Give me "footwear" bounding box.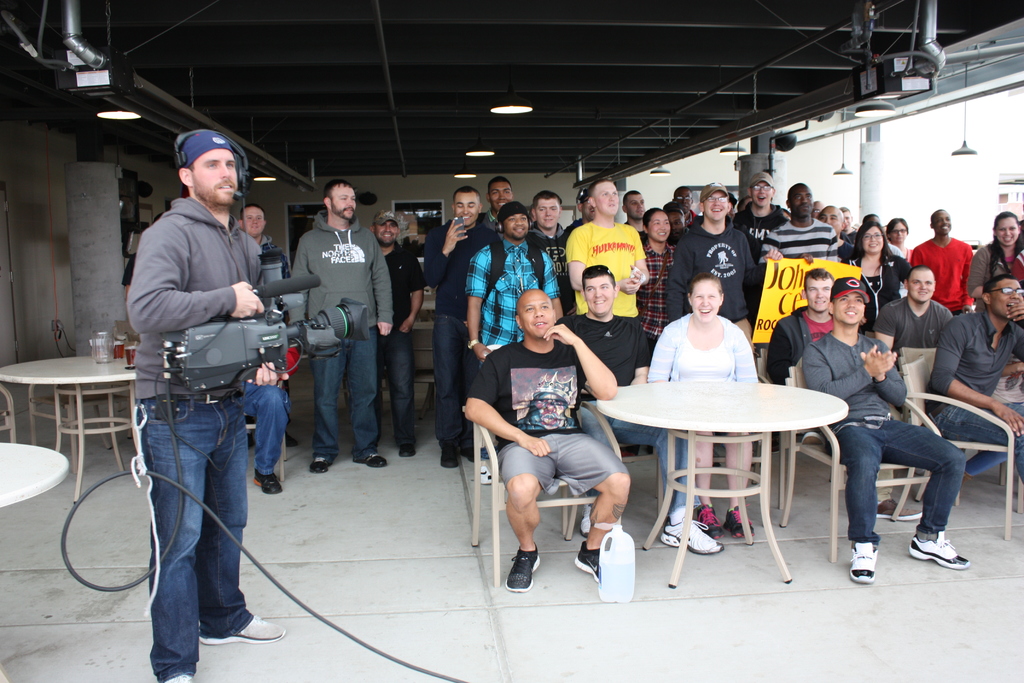
197 616 284 642.
